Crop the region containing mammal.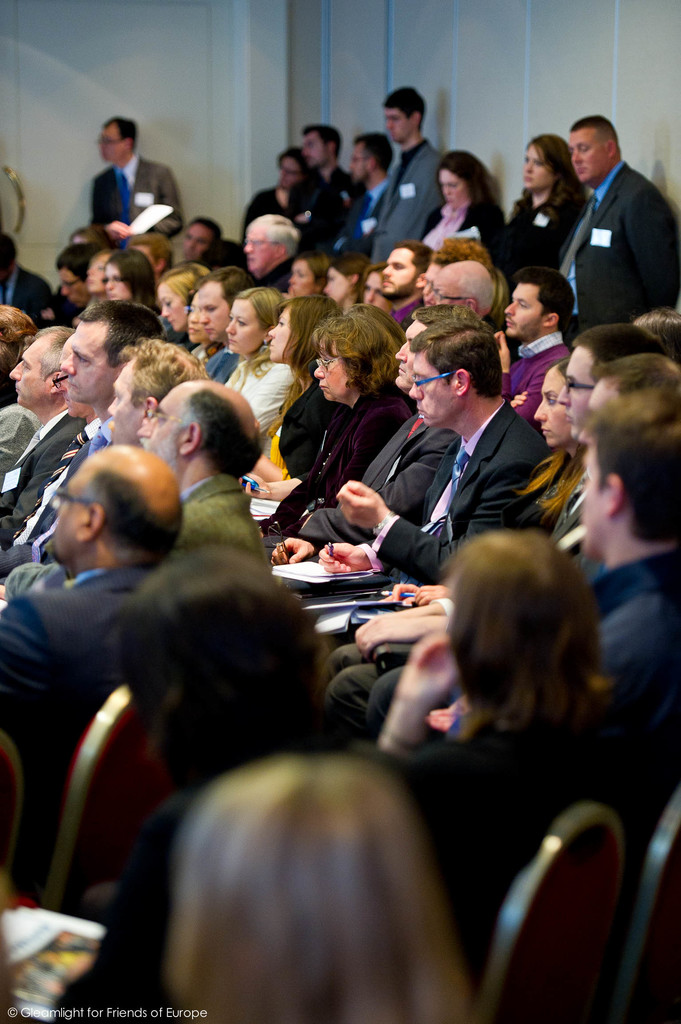
Crop region: 285,119,365,260.
